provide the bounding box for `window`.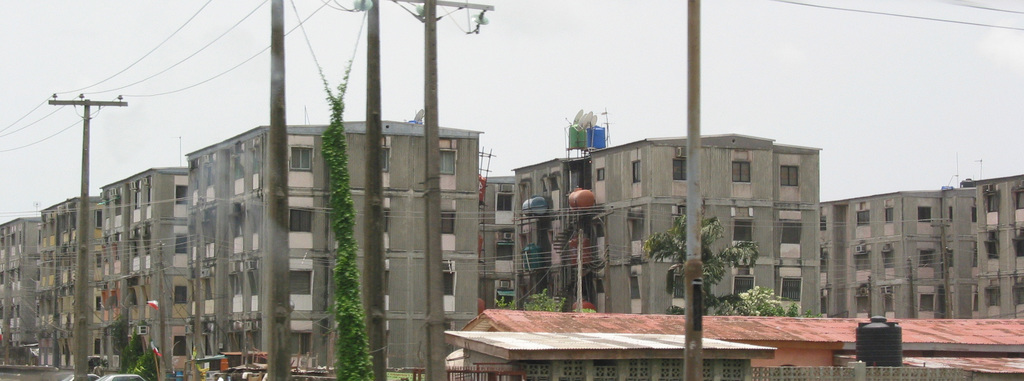
595,223,604,238.
